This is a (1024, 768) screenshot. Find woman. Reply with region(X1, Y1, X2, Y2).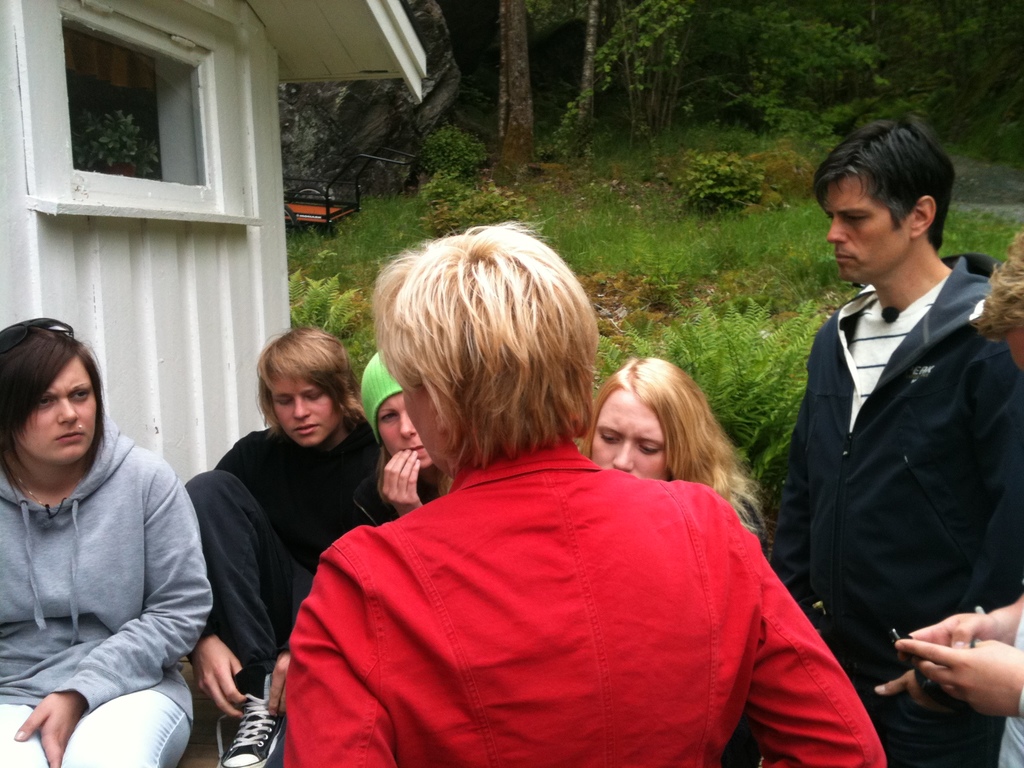
region(590, 358, 771, 559).
